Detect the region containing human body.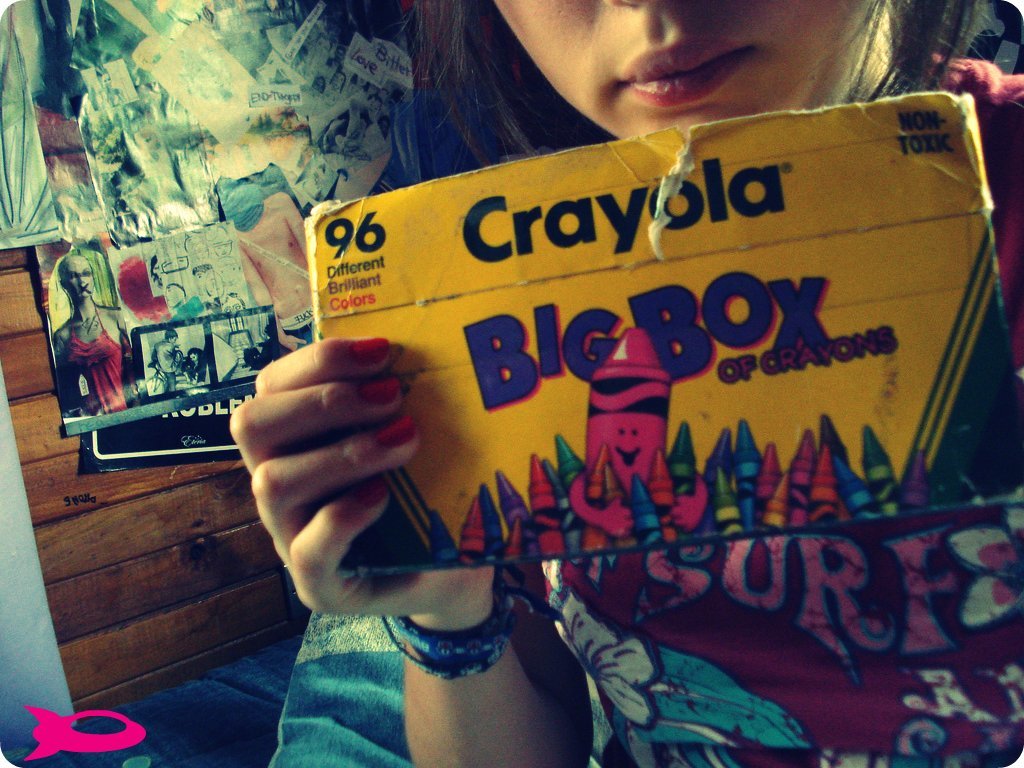
(left=49, top=256, right=133, bottom=424).
